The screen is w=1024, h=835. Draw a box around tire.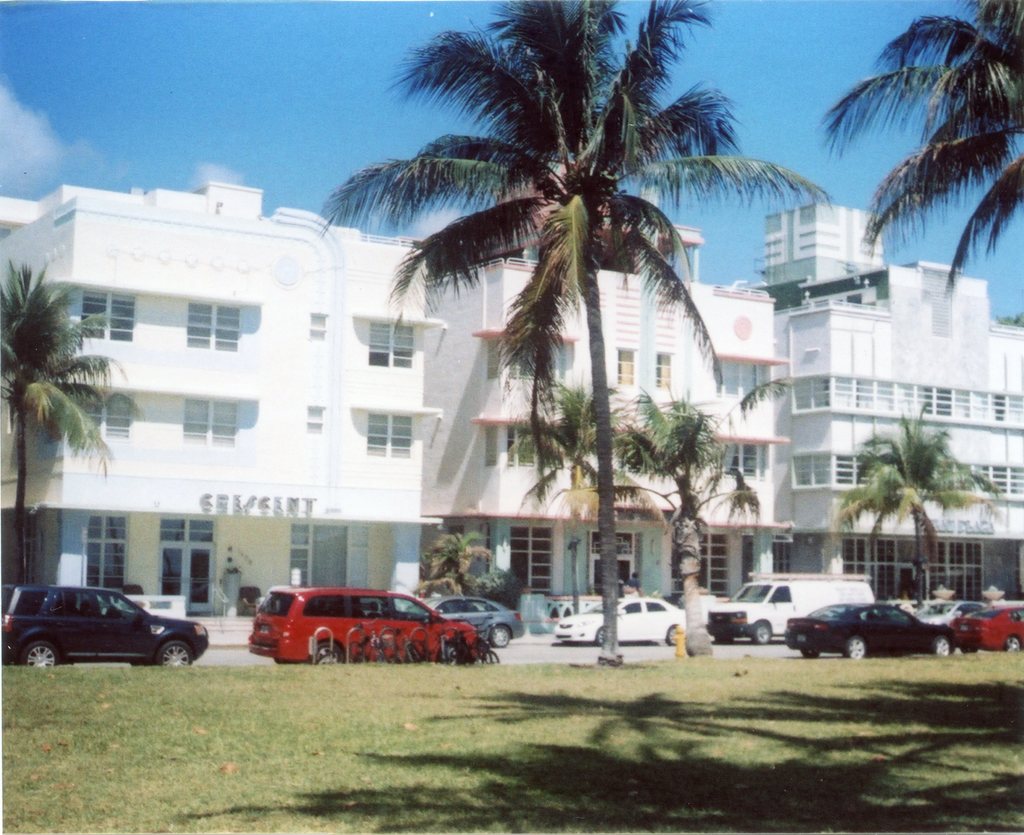
box(933, 632, 956, 658).
